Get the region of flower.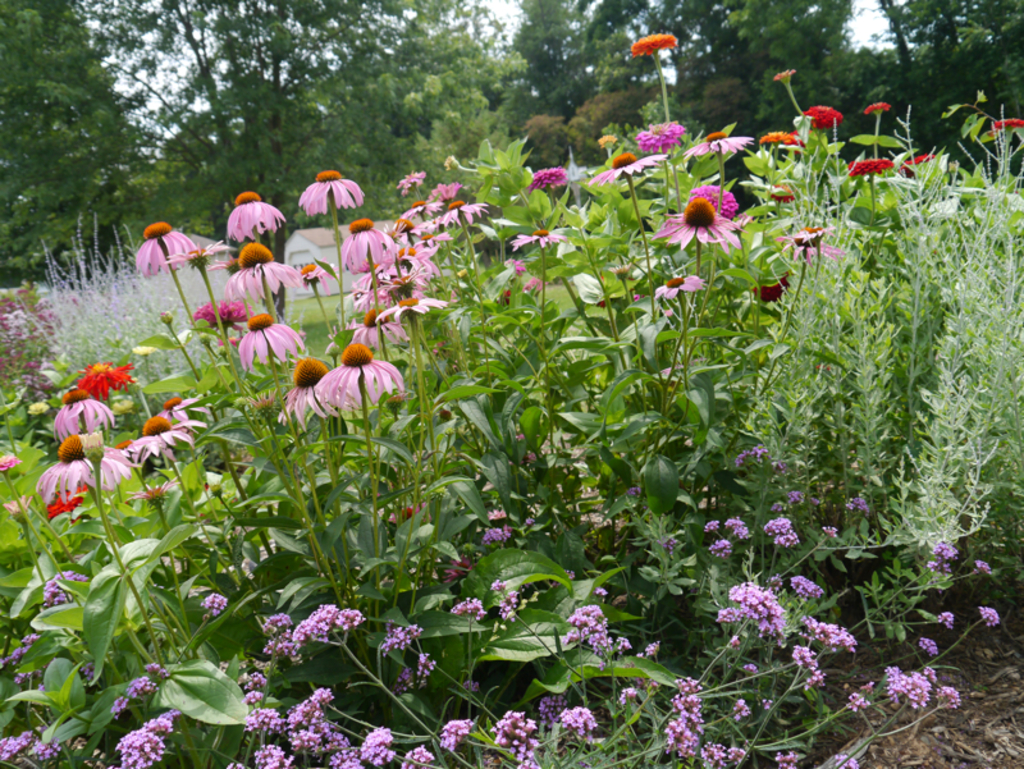
{"left": 832, "top": 752, "right": 865, "bottom": 768}.
